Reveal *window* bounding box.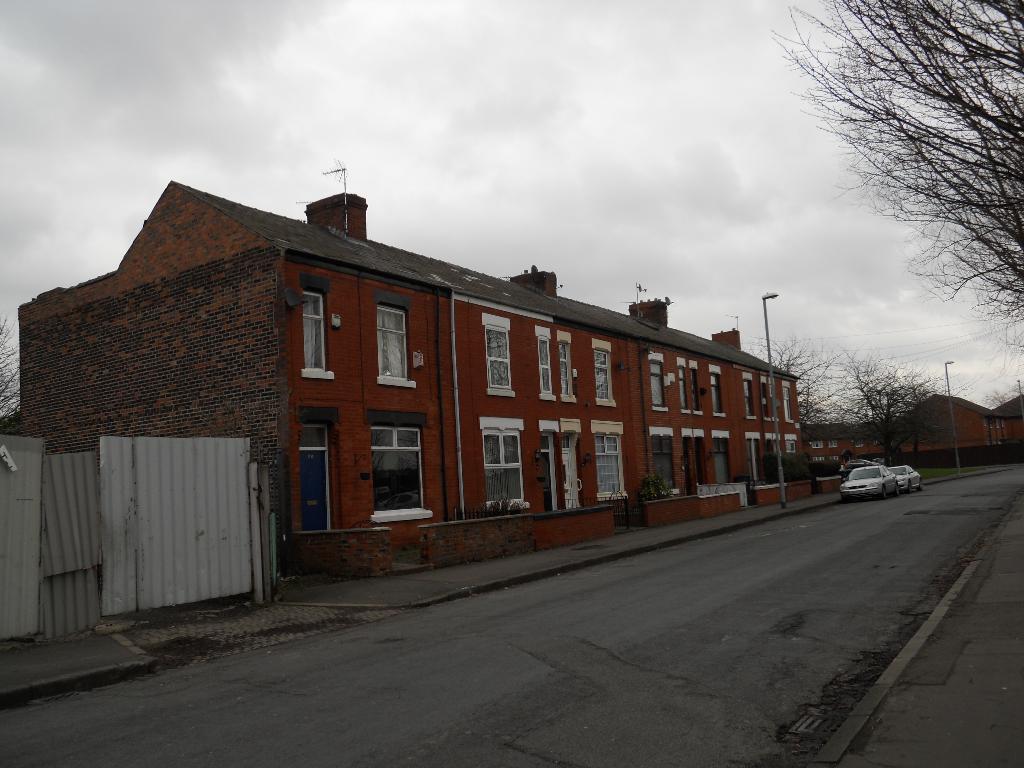
Revealed: 761/383/778/422.
